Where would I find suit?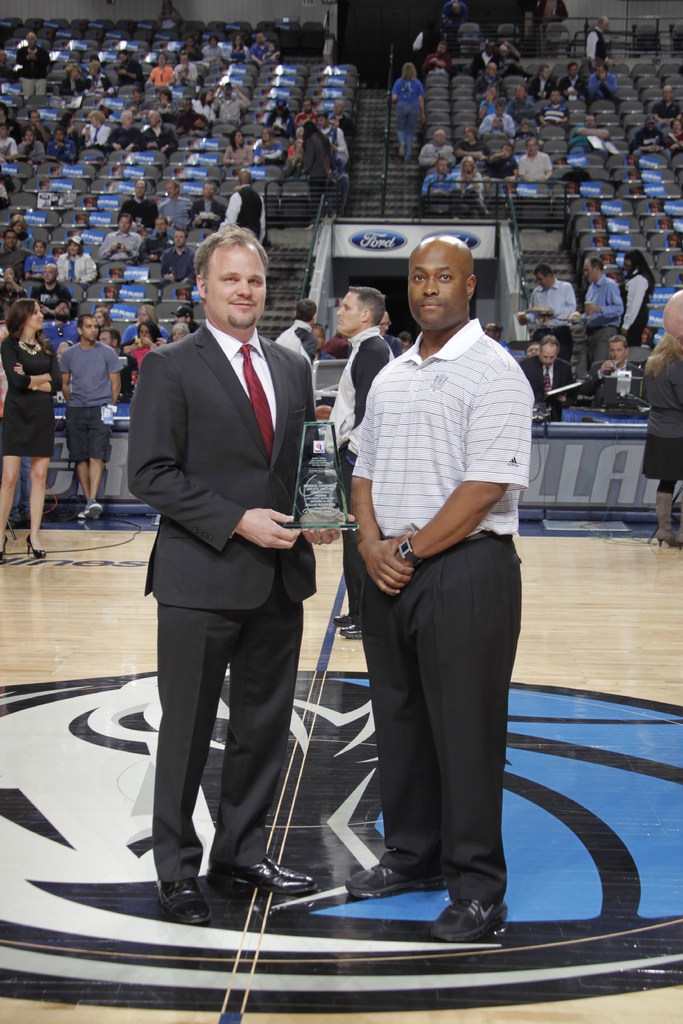
At (x1=110, y1=339, x2=322, y2=894).
